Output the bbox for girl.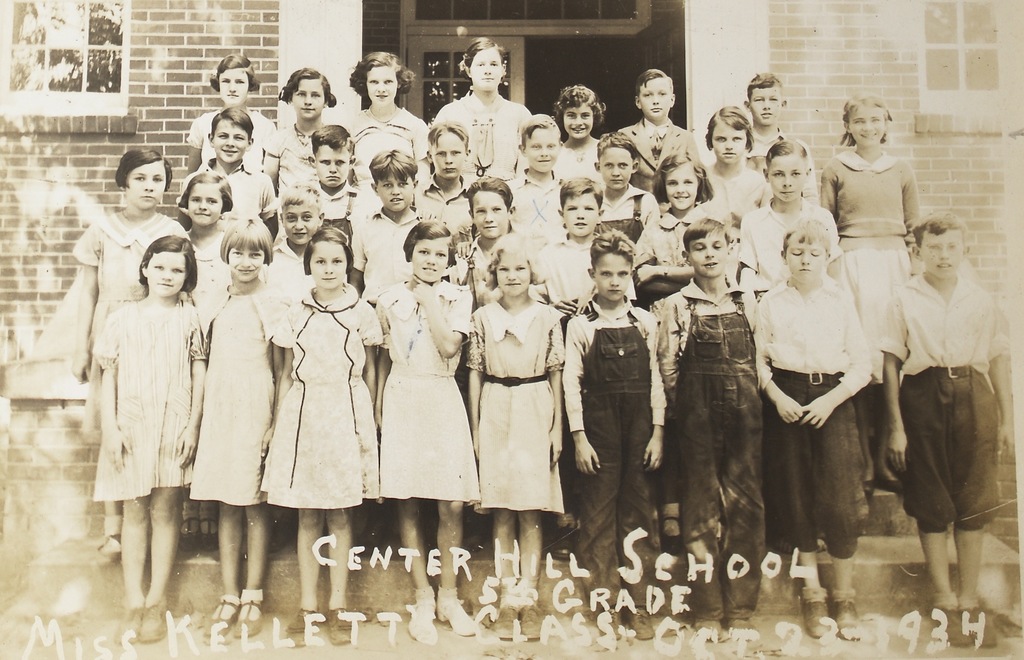
335, 45, 439, 235.
